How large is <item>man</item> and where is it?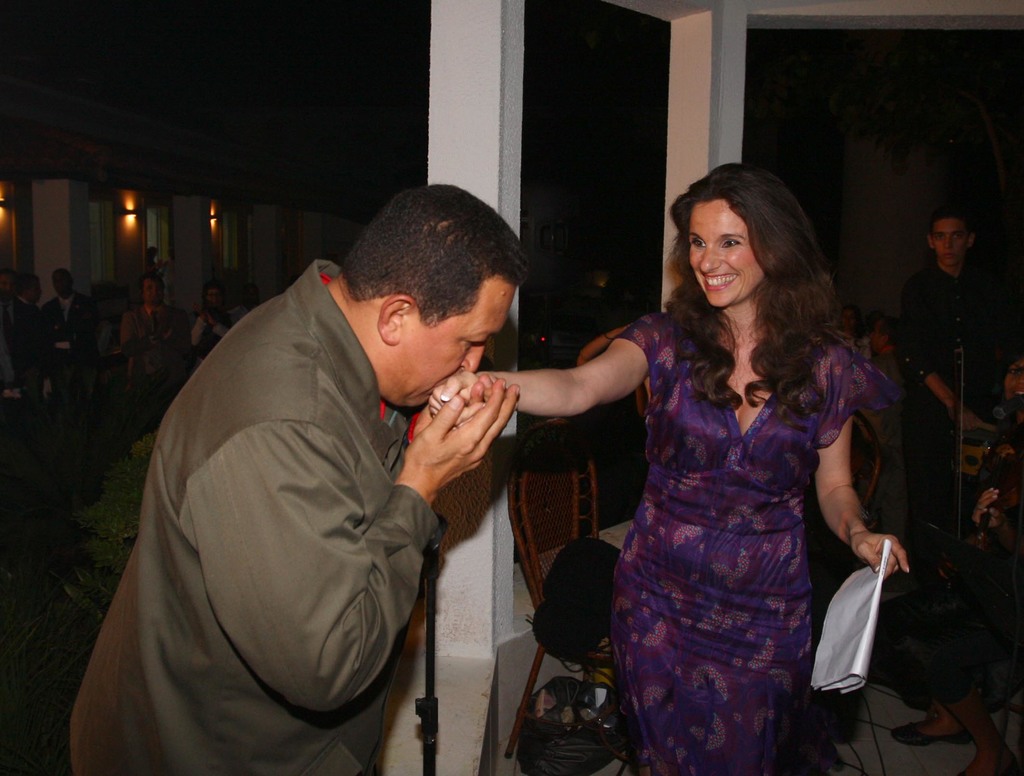
Bounding box: l=902, t=209, r=1012, b=519.
